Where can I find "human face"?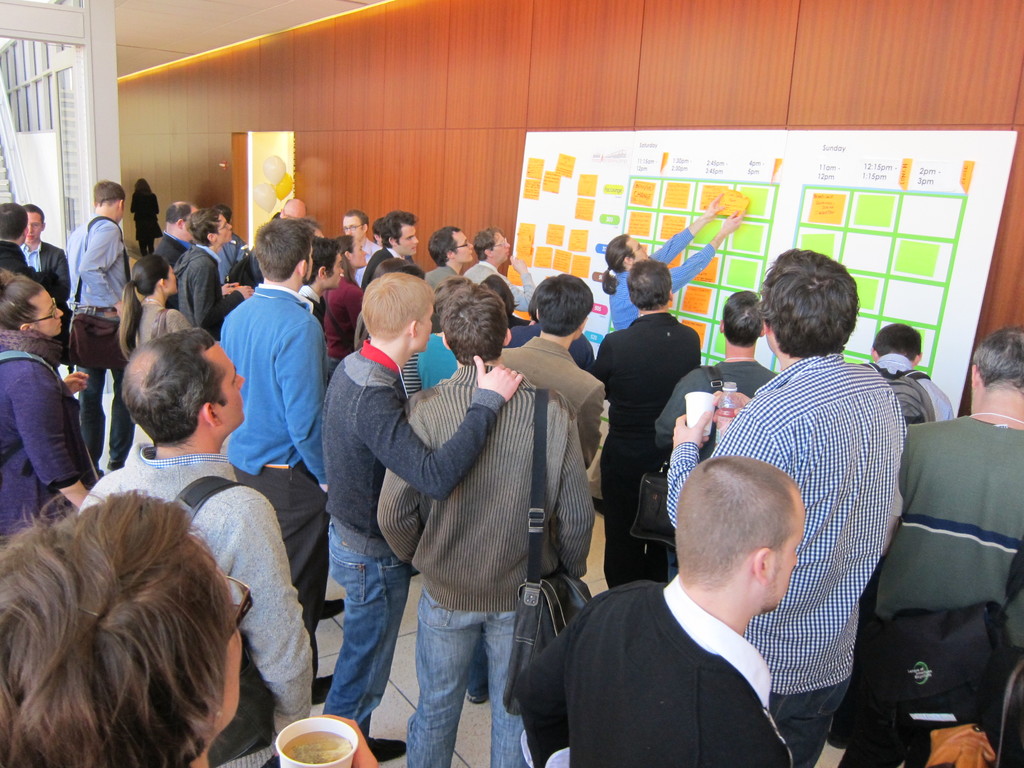
You can find it at (351,243,366,266).
